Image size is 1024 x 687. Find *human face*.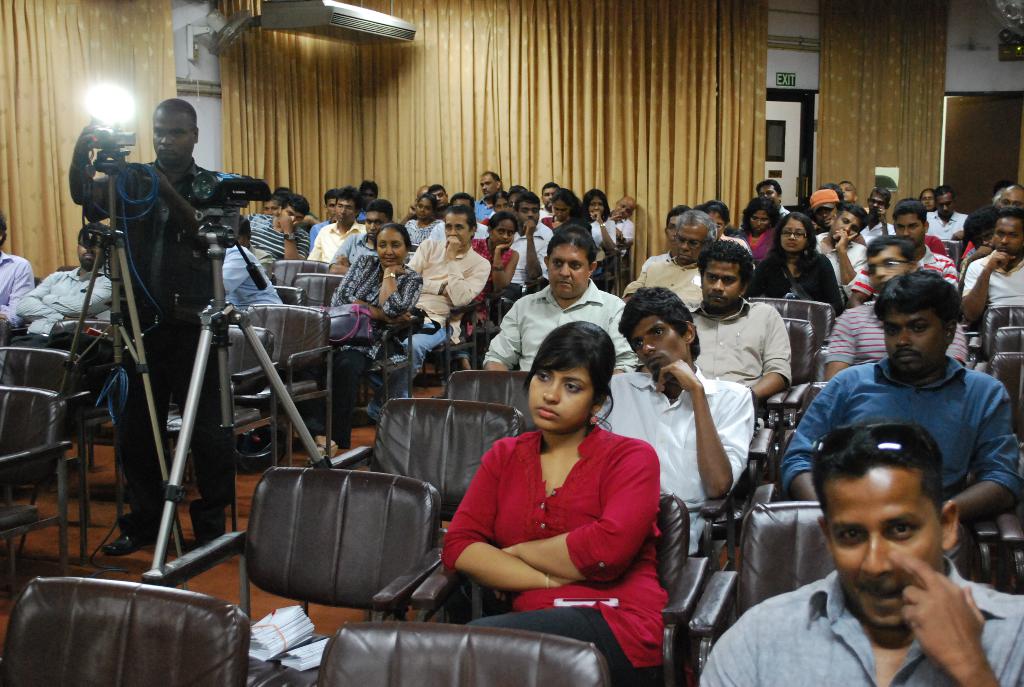
x1=479 y1=176 x2=499 y2=201.
